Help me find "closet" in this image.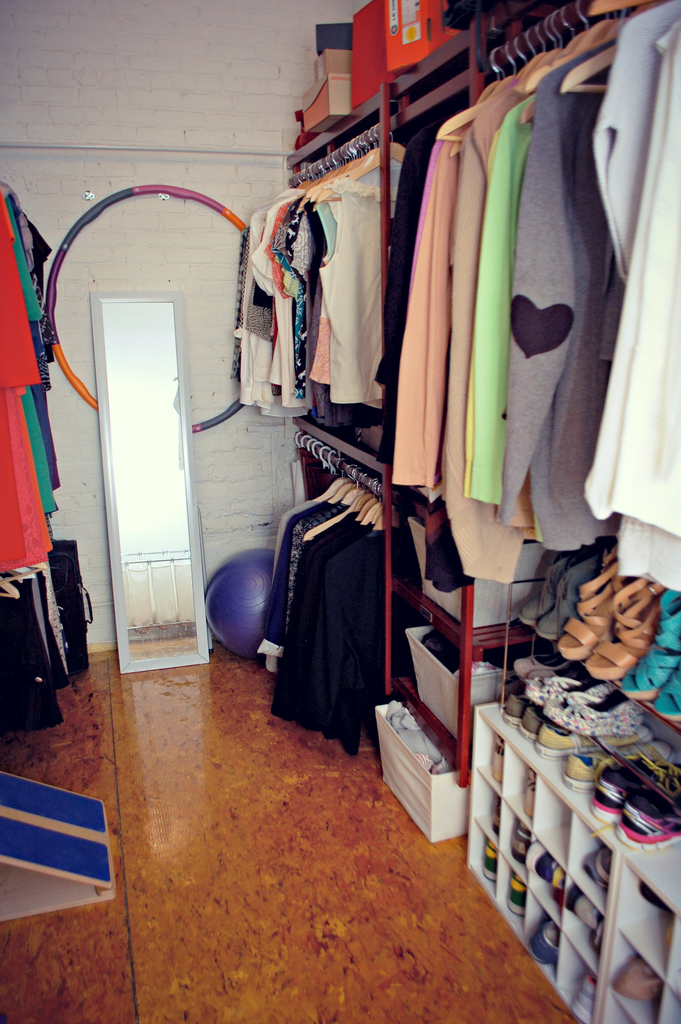
Found it: <box>247,430,420,765</box>.
